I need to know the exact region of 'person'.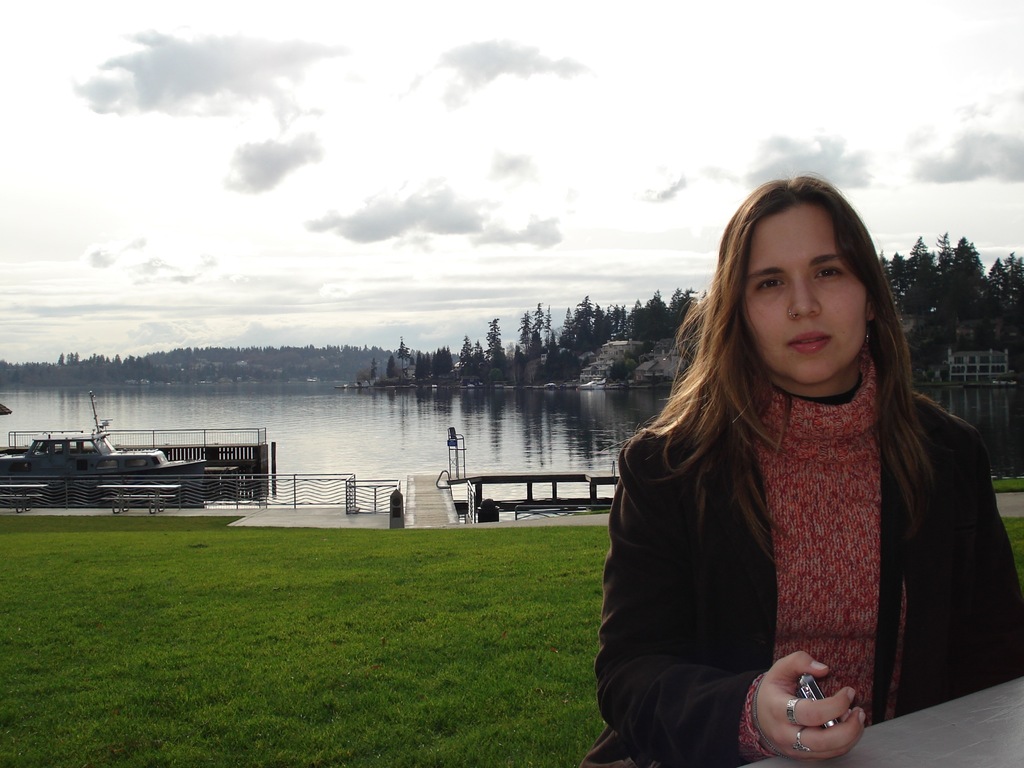
Region: box=[608, 164, 999, 761].
